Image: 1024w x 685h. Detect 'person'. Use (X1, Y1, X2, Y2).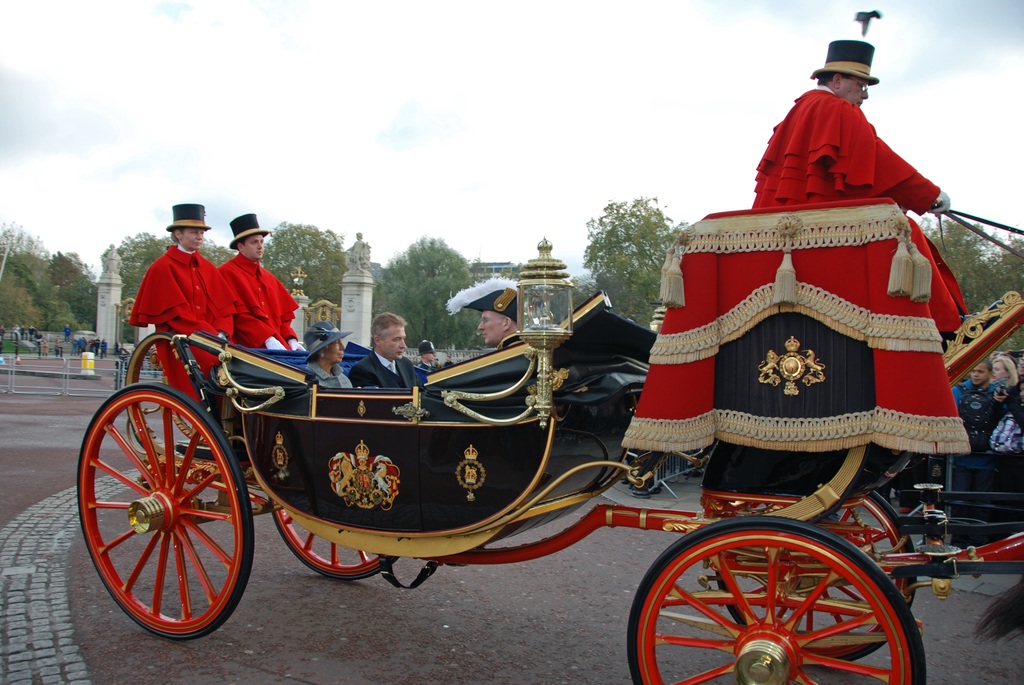
(212, 218, 304, 350).
